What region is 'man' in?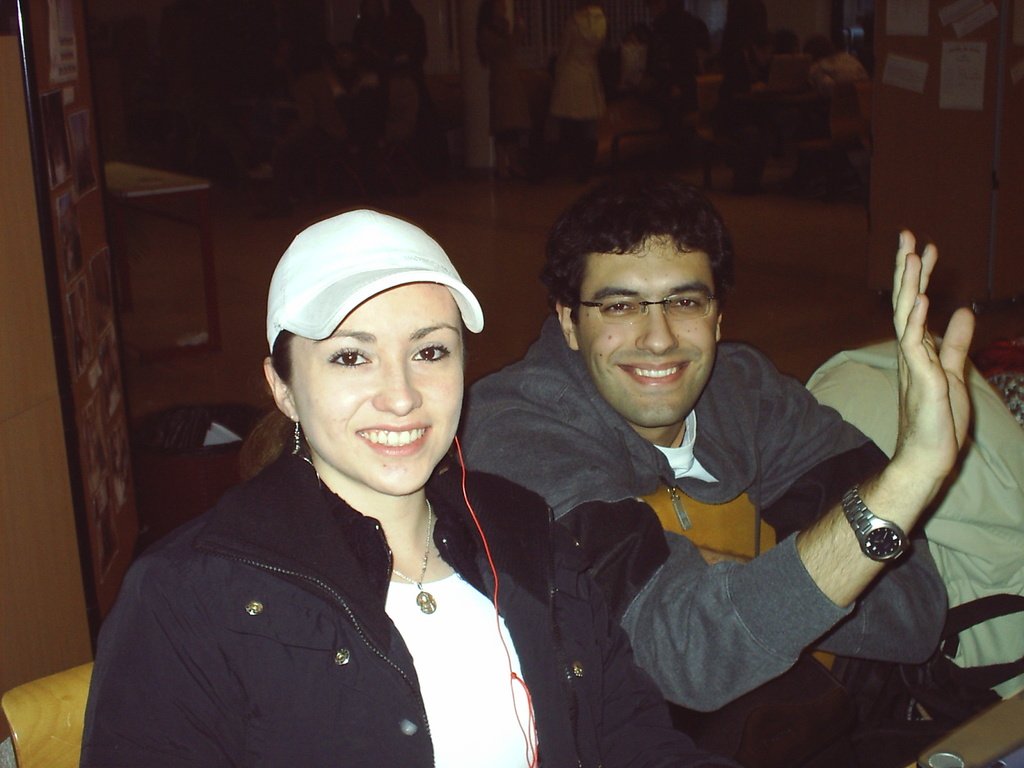
x1=456, y1=167, x2=980, y2=716.
